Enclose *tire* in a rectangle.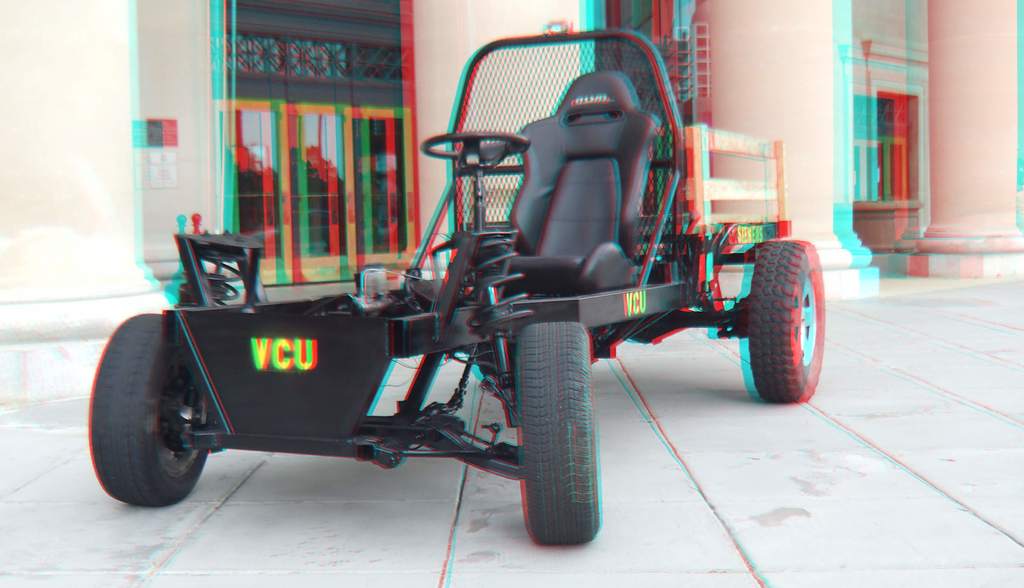
x1=744, y1=239, x2=824, y2=404.
